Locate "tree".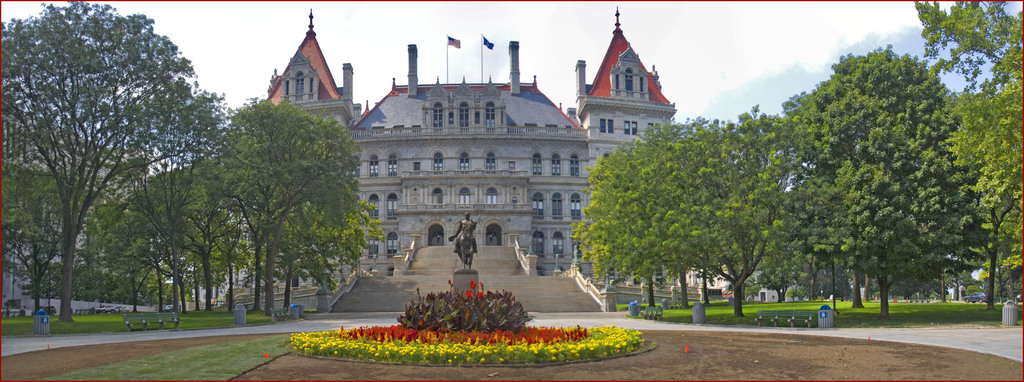
Bounding box: (left=770, top=37, right=990, bottom=322).
